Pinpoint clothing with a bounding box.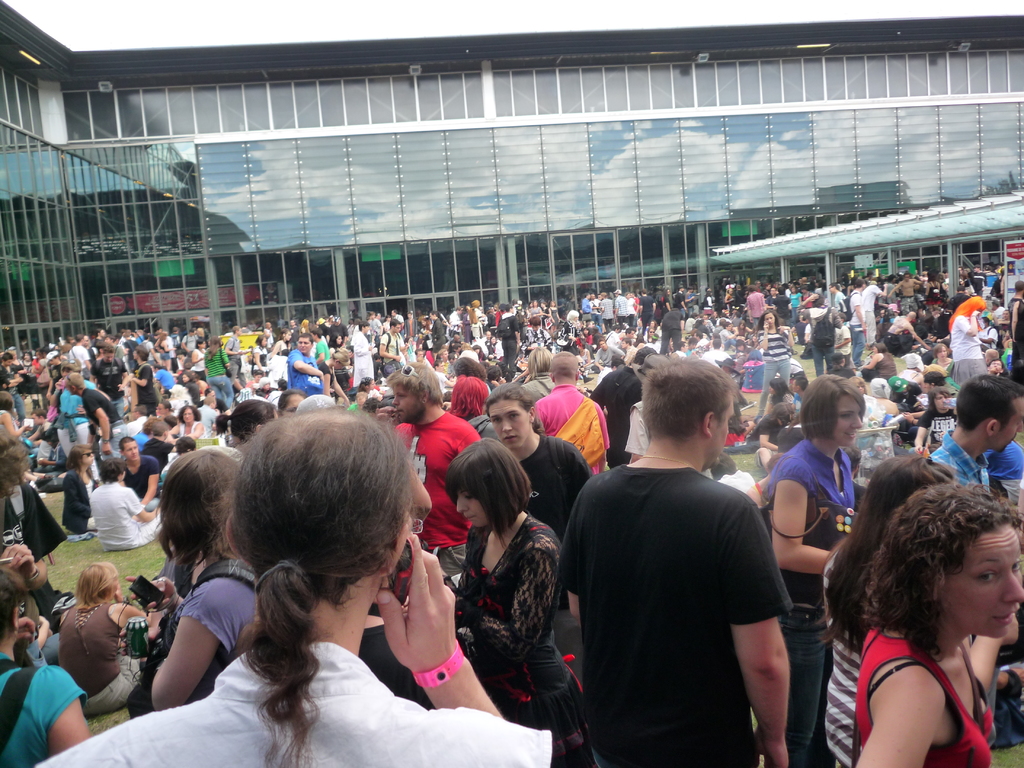
locate(380, 409, 473, 582).
